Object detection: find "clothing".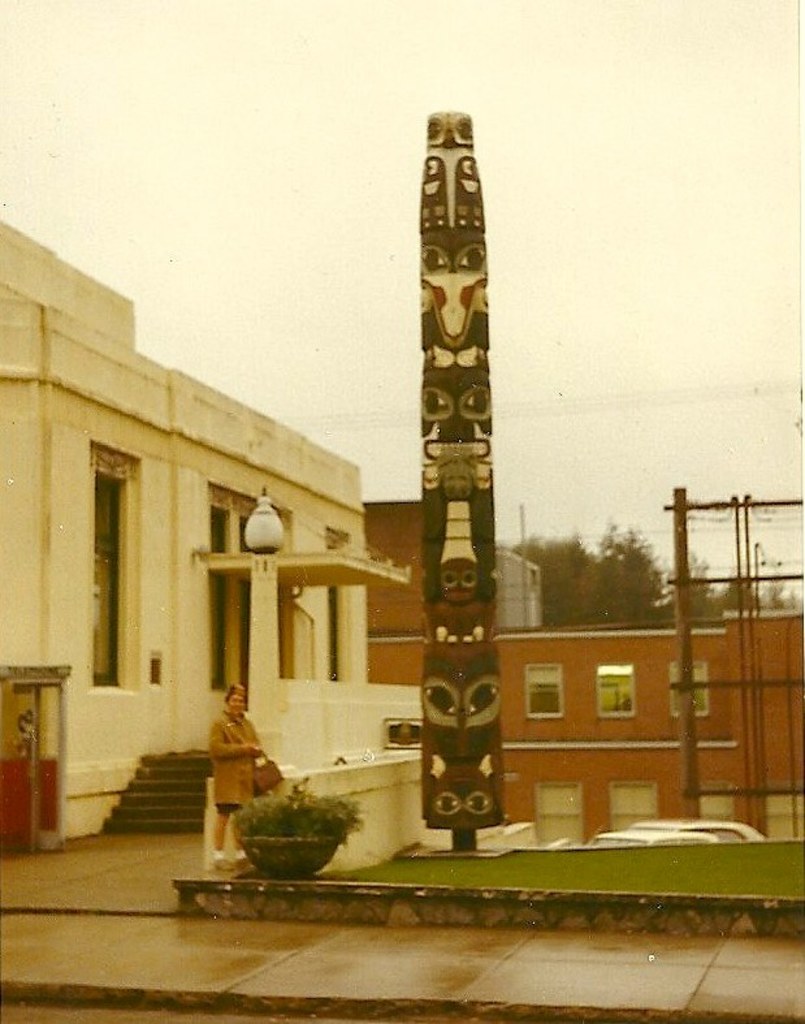
box=[207, 707, 265, 816].
